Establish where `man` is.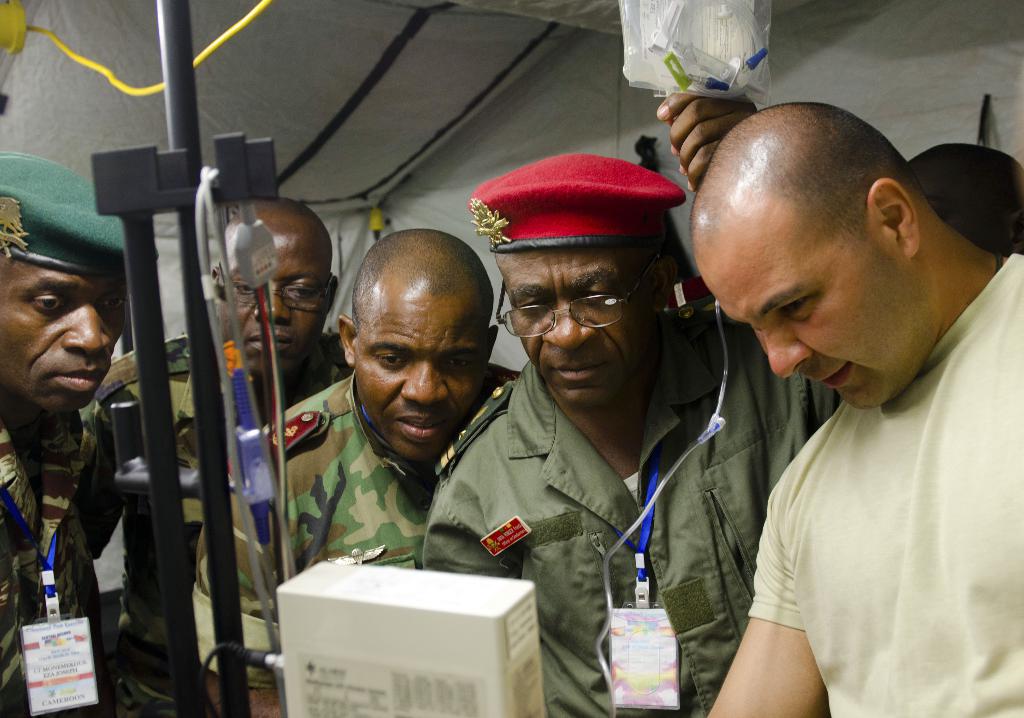
Established at BBox(0, 152, 224, 689).
